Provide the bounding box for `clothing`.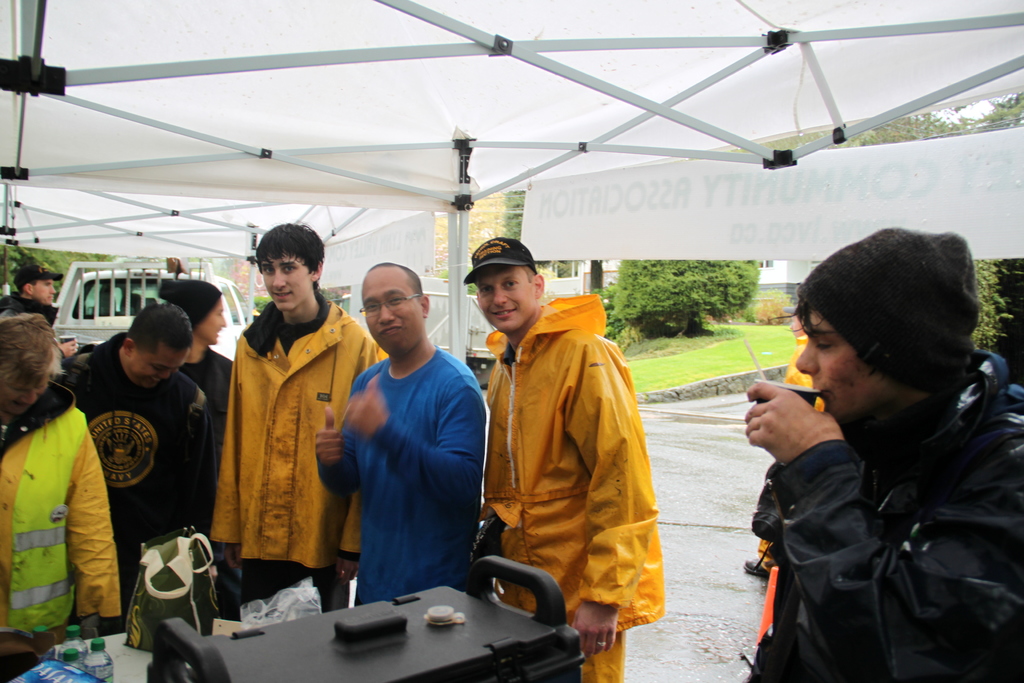
(left=74, top=316, right=212, bottom=610).
